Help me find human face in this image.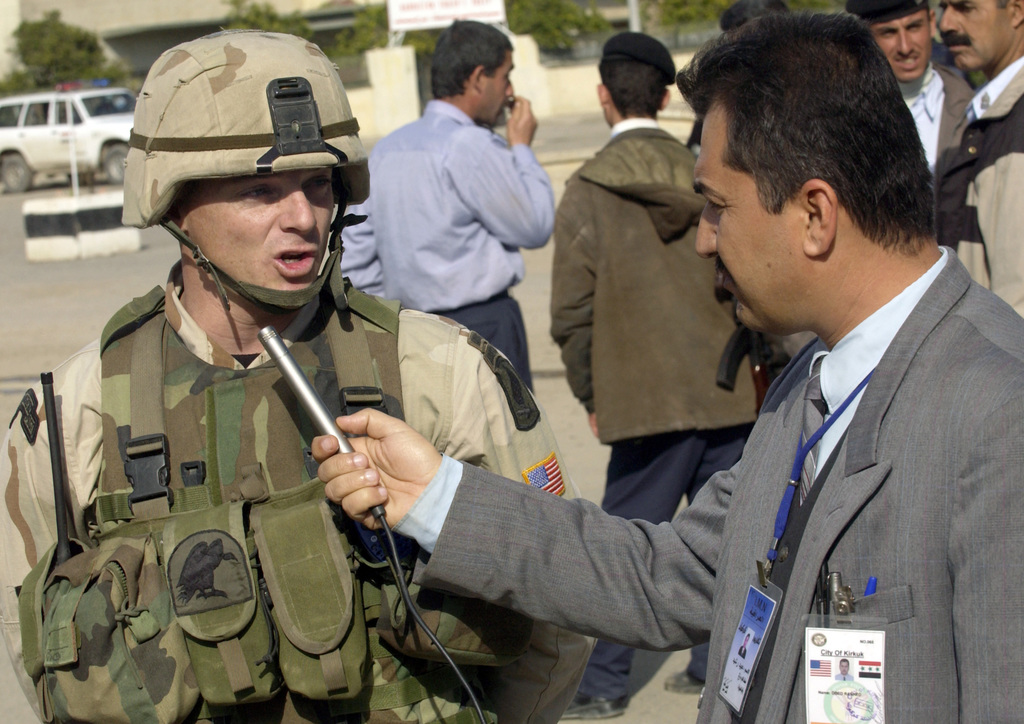
Found it: {"left": 484, "top": 51, "right": 514, "bottom": 125}.
